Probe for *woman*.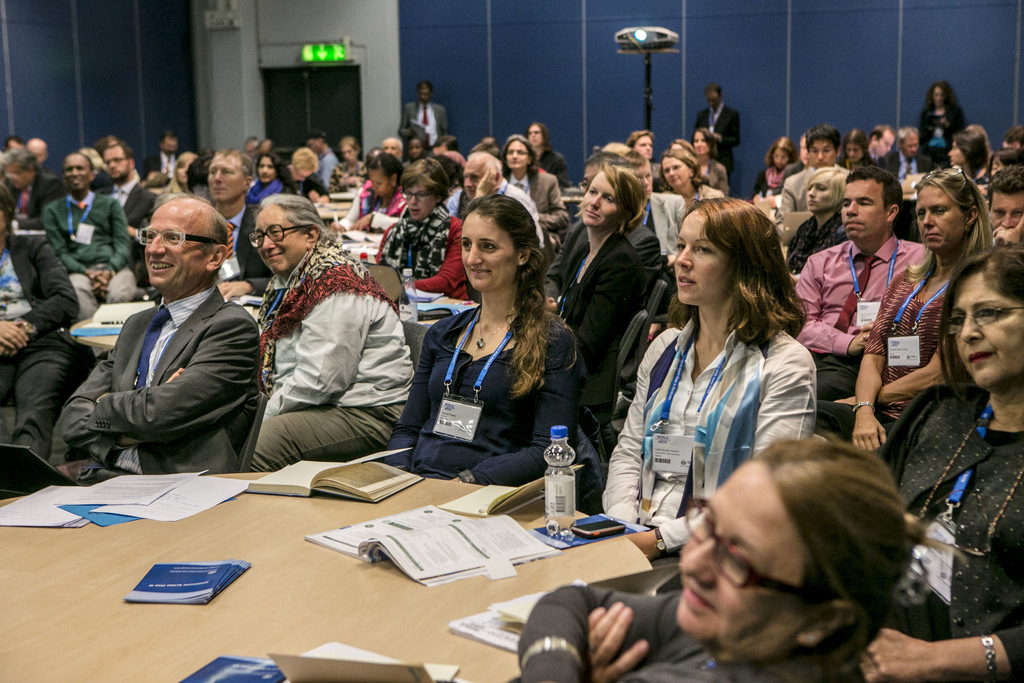
Probe result: [left=660, top=151, right=721, bottom=217].
